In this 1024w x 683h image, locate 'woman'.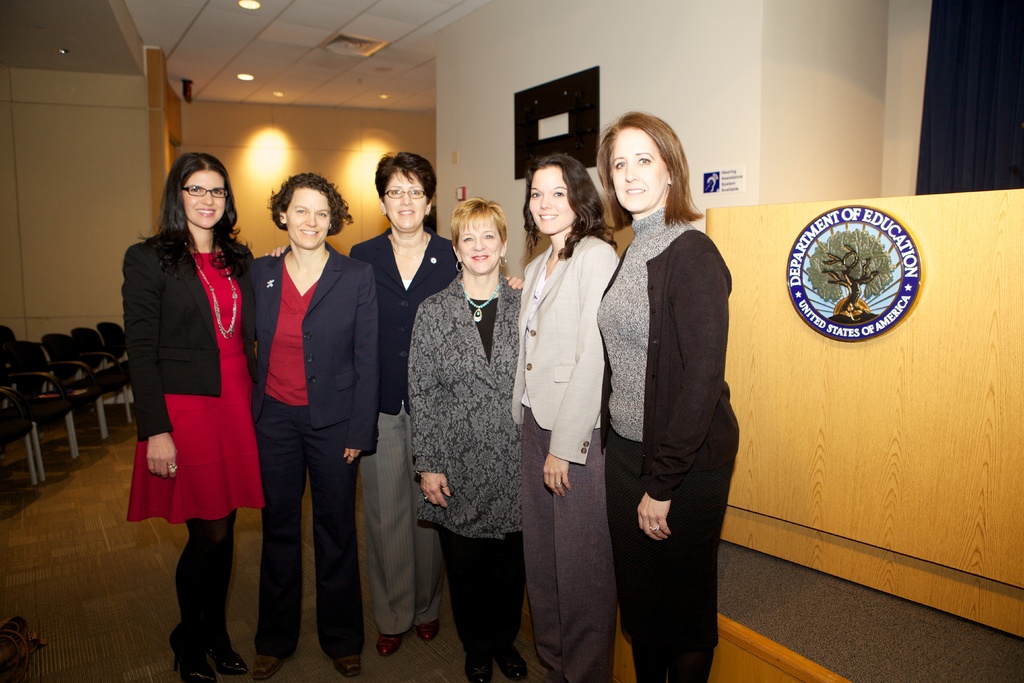
Bounding box: <box>113,179,271,660</box>.
